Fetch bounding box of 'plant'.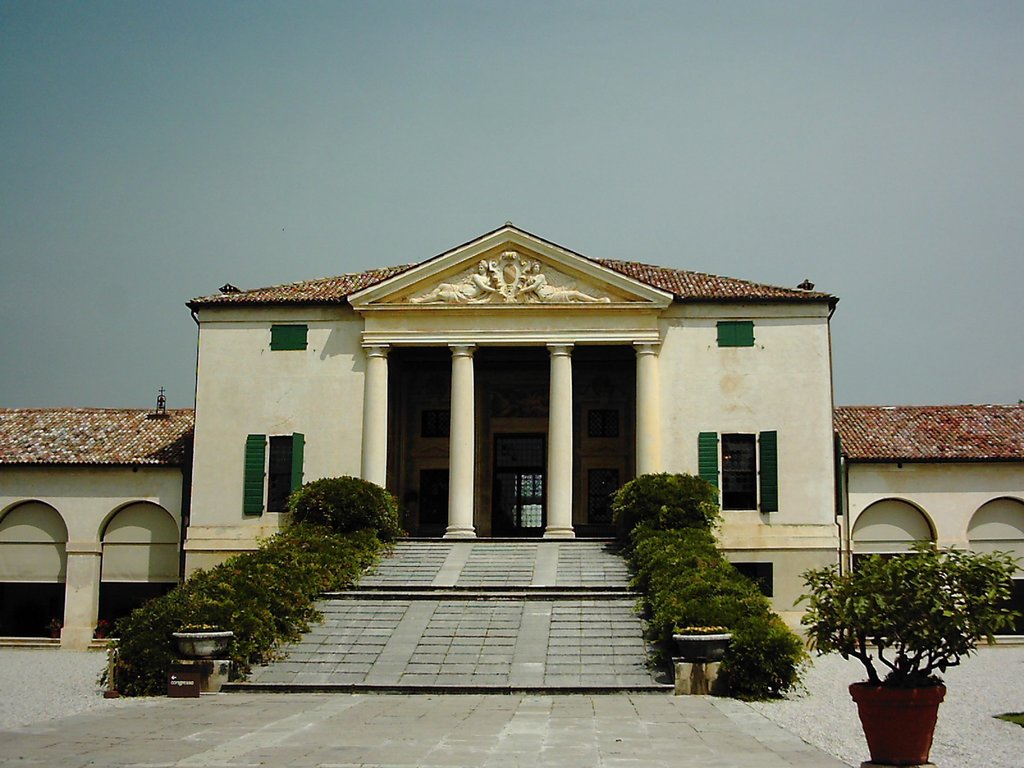
Bbox: [left=790, top=532, right=1010, bottom=704].
